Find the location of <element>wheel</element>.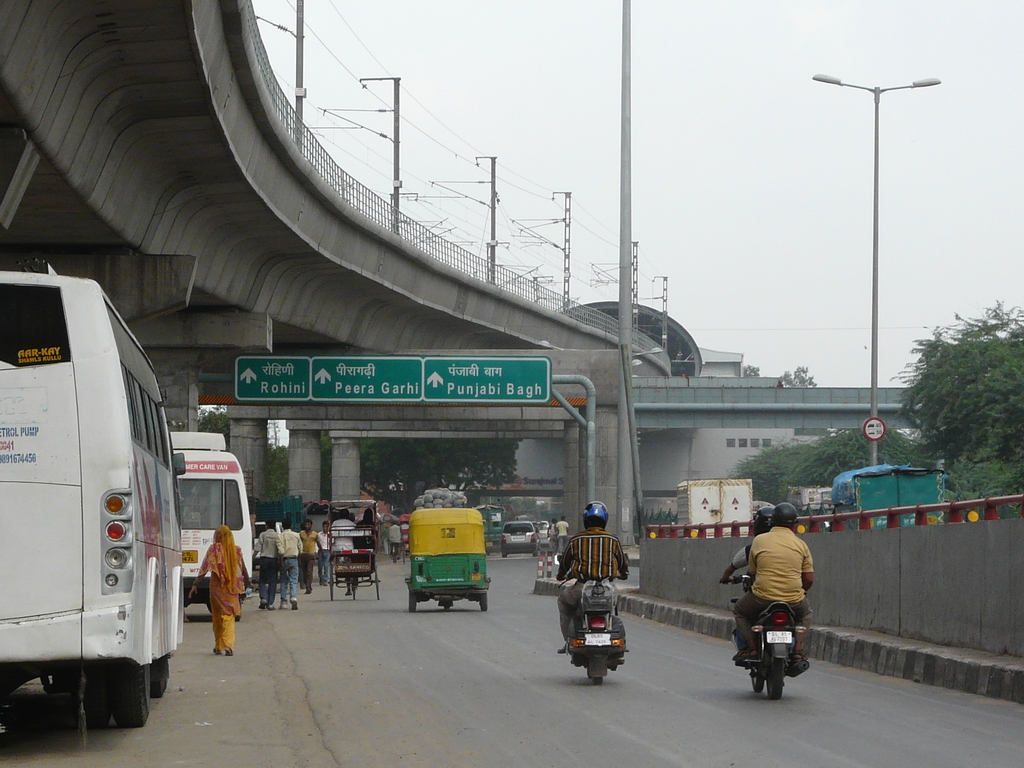
Location: (73, 658, 108, 726).
